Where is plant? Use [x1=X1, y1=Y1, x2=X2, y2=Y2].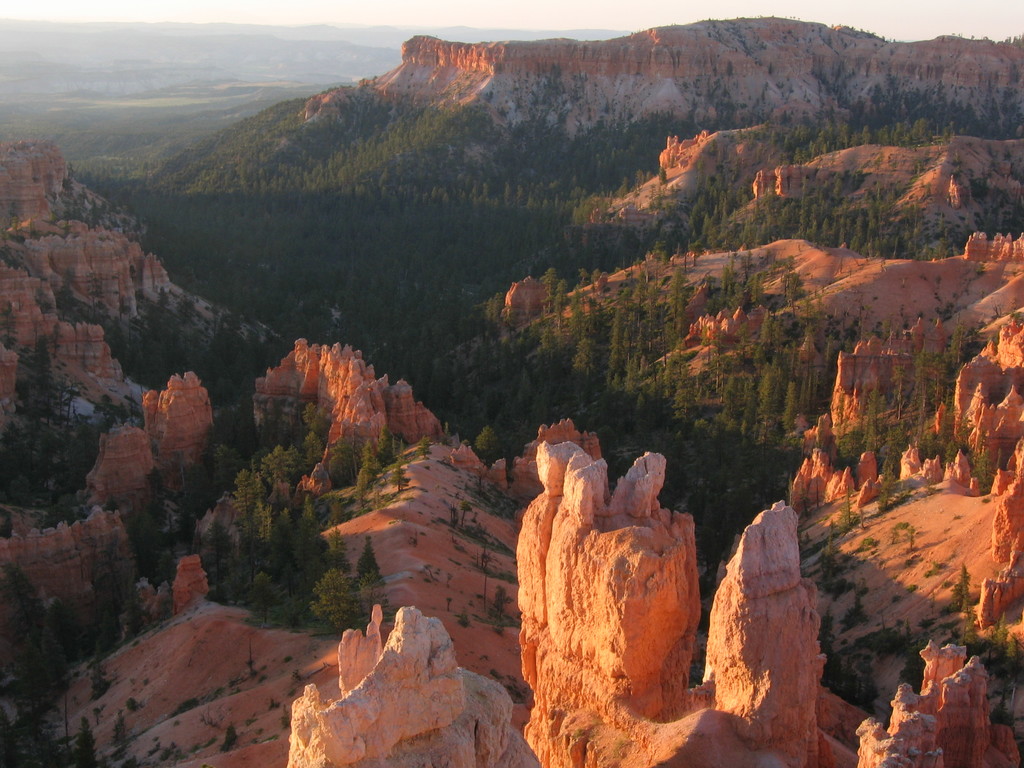
[x1=258, y1=726, x2=263, y2=732].
